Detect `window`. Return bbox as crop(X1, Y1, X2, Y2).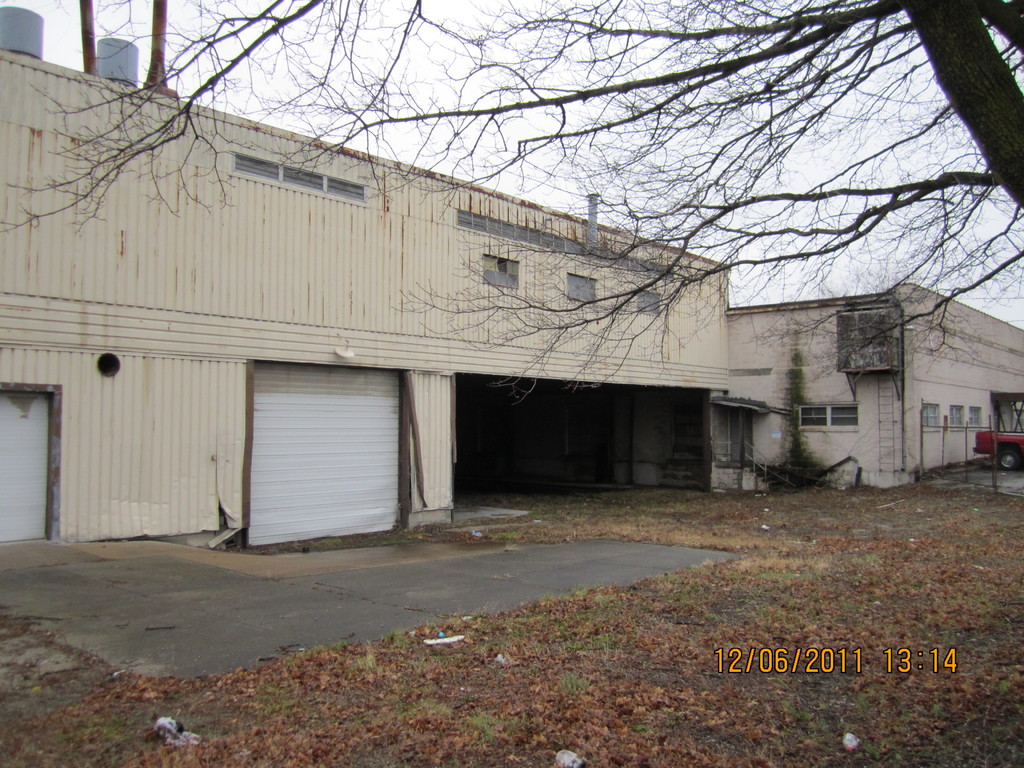
crop(456, 205, 675, 278).
